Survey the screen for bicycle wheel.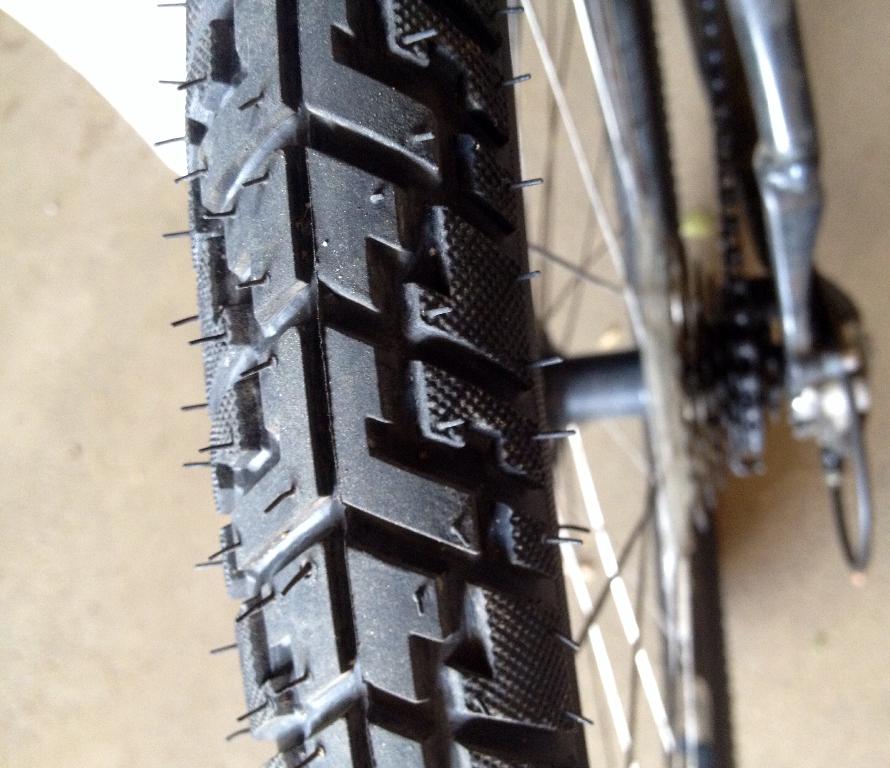
Survey found: locate(159, 0, 764, 767).
